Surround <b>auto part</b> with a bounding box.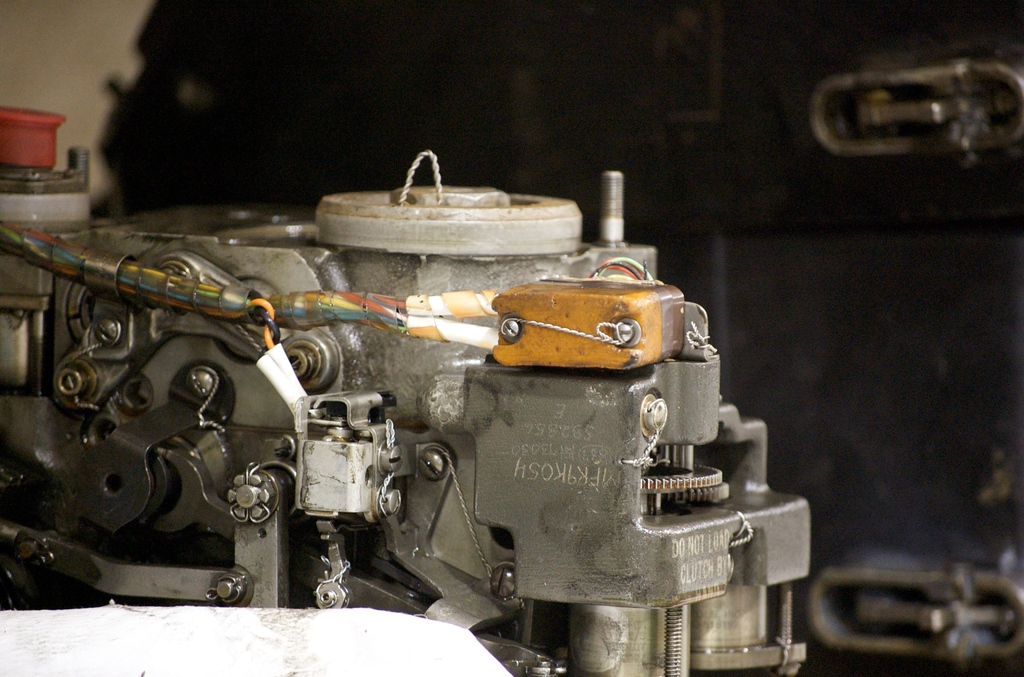
[0, 152, 811, 676].
